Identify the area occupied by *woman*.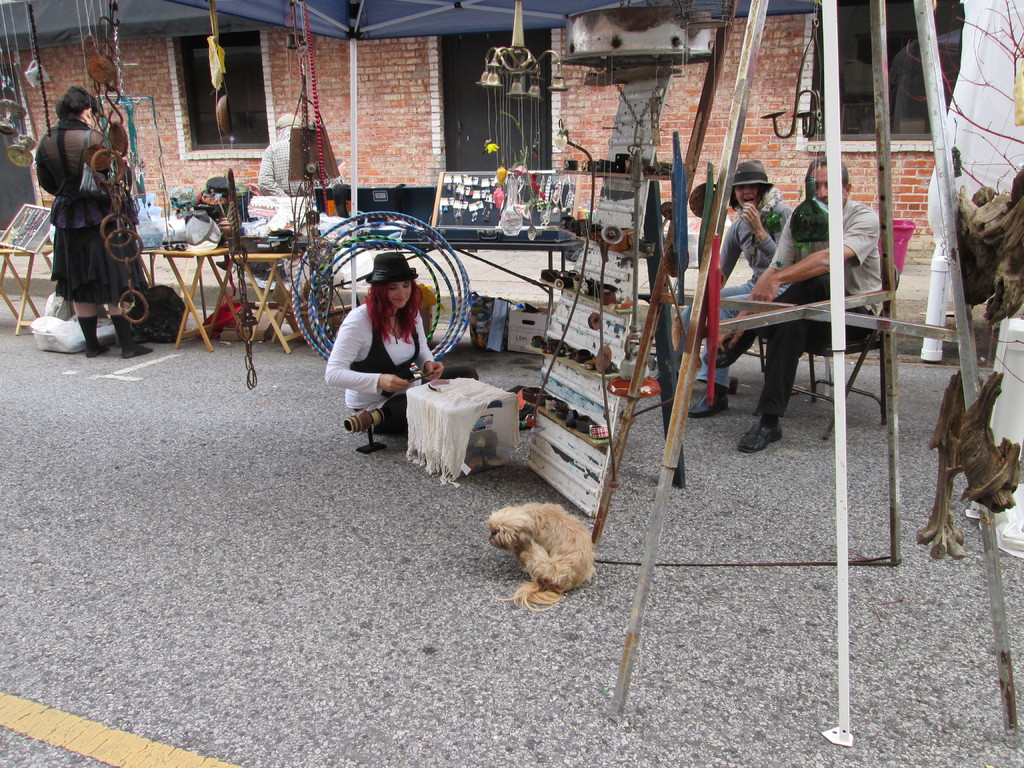
Area: (32, 73, 135, 342).
